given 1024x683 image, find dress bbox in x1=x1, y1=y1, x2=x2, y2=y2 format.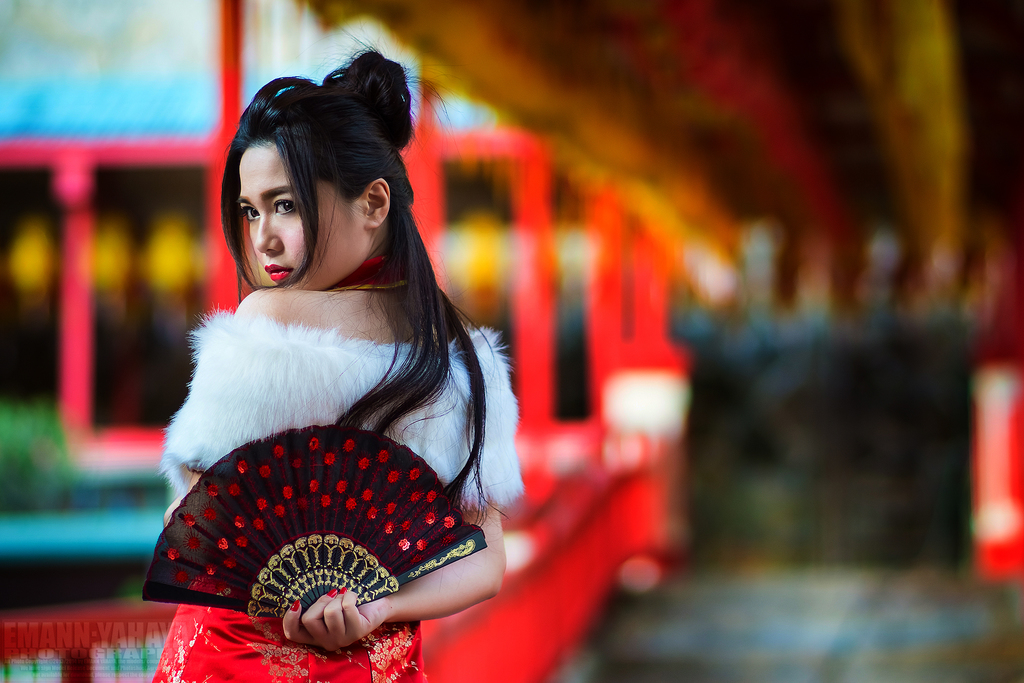
x1=144, y1=311, x2=524, y2=682.
